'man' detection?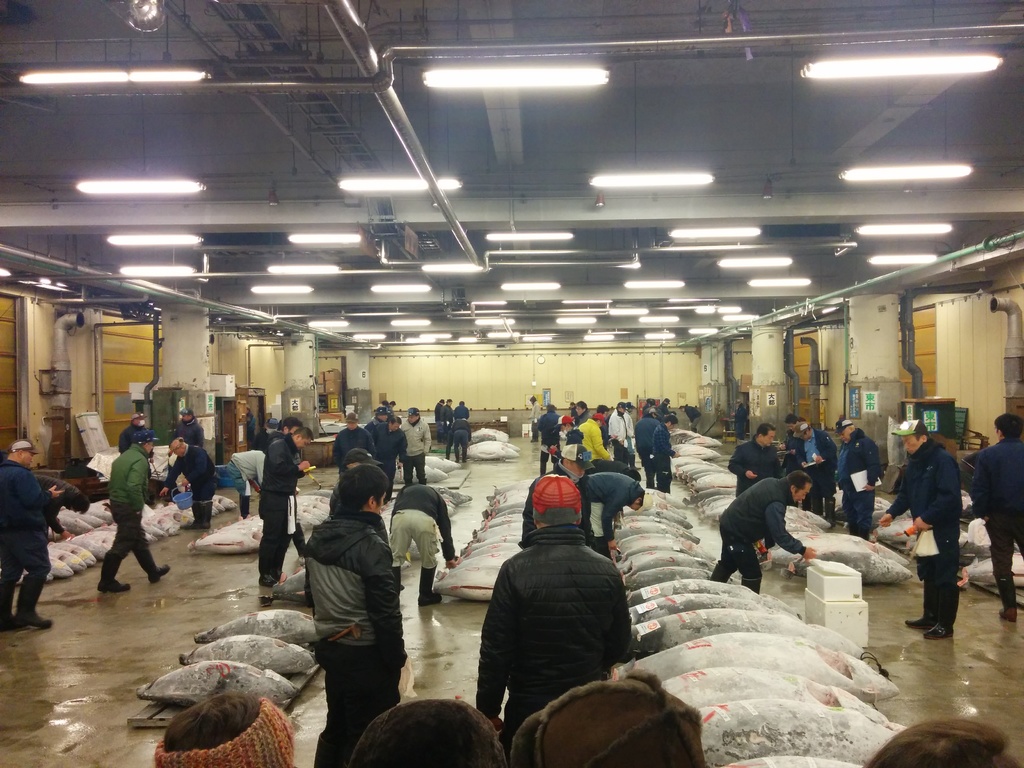
[534,396,655,555]
